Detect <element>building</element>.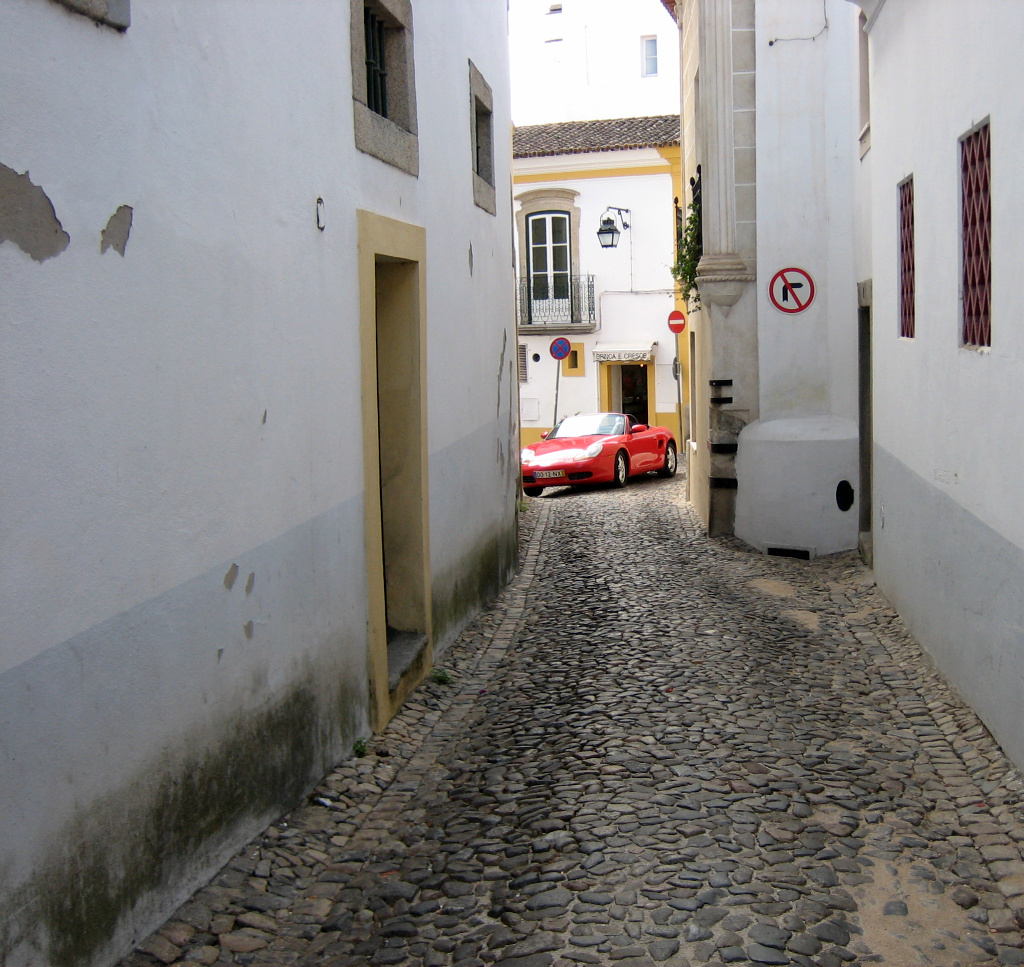
Detected at locate(659, 0, 764, 536).
